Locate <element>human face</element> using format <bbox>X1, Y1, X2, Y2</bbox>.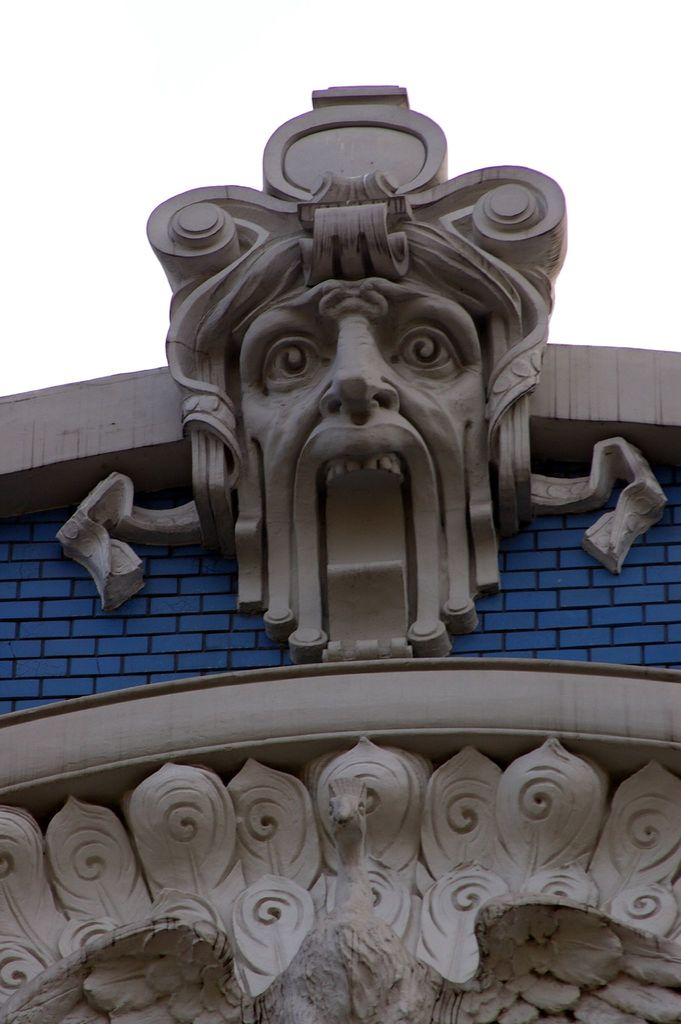
<bbox>220, 279, 496, 674</bbox>.
